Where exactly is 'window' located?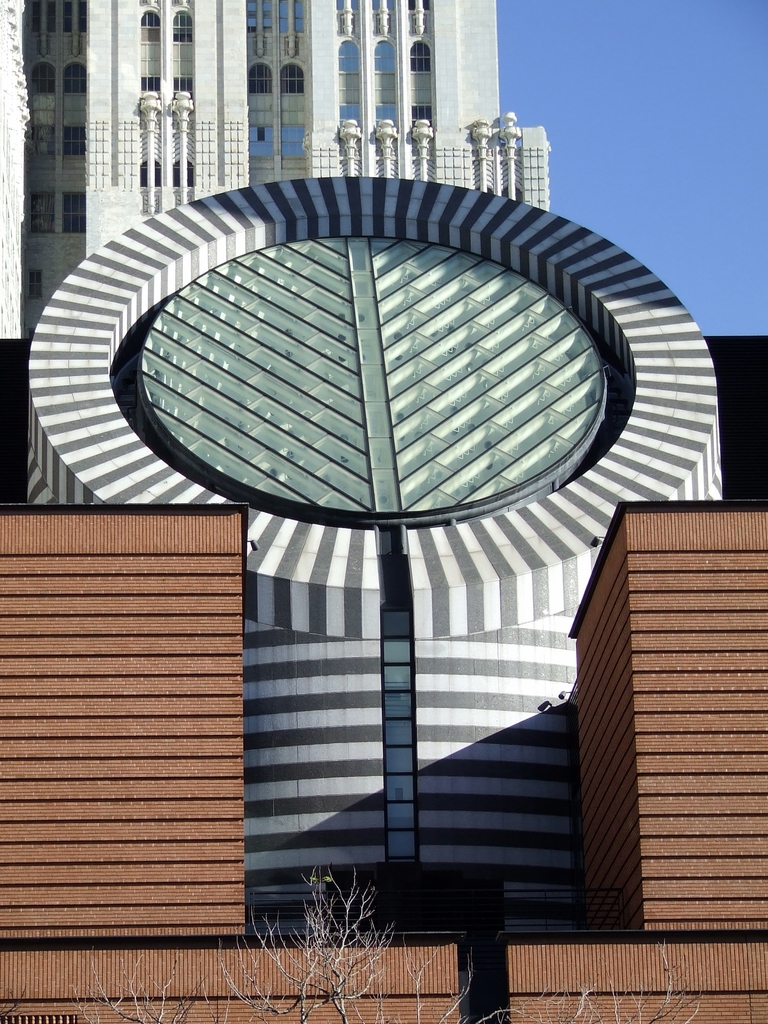
Its bounding box is rect(410, 104, 434, 131).
